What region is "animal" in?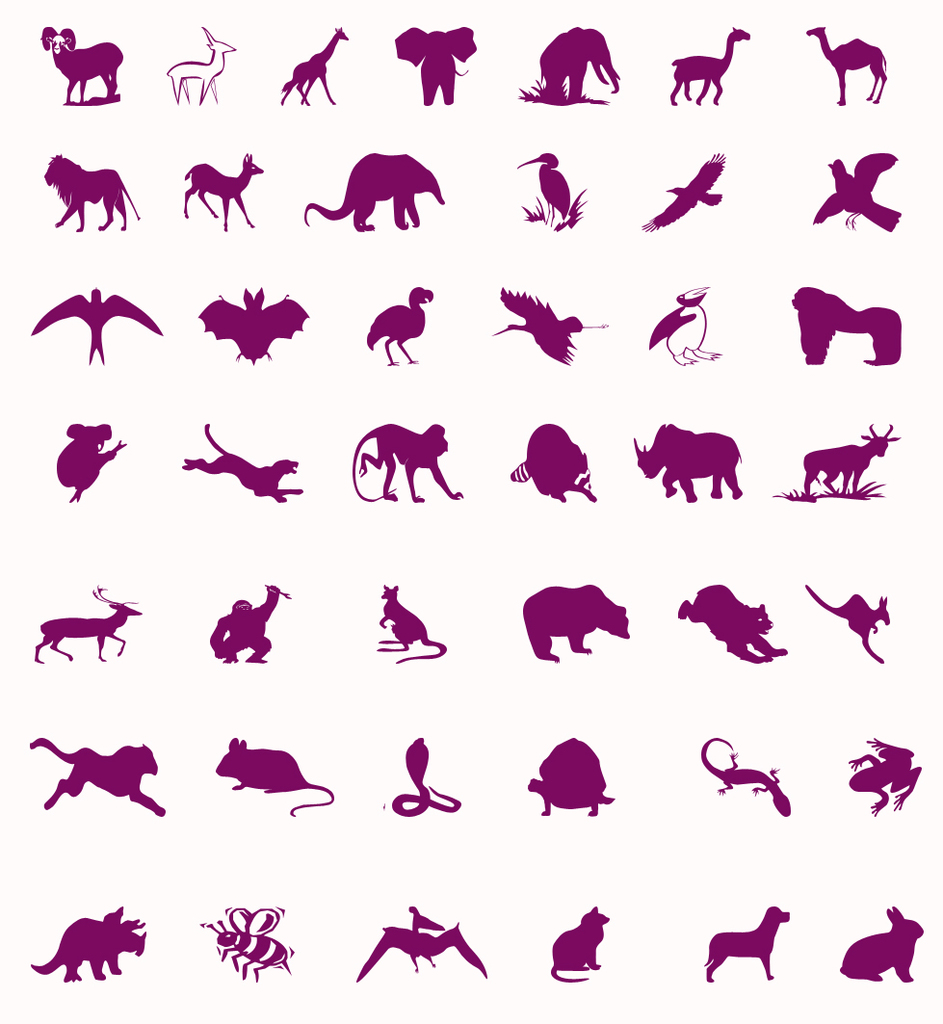
locate(277, 22, 354, 109).
